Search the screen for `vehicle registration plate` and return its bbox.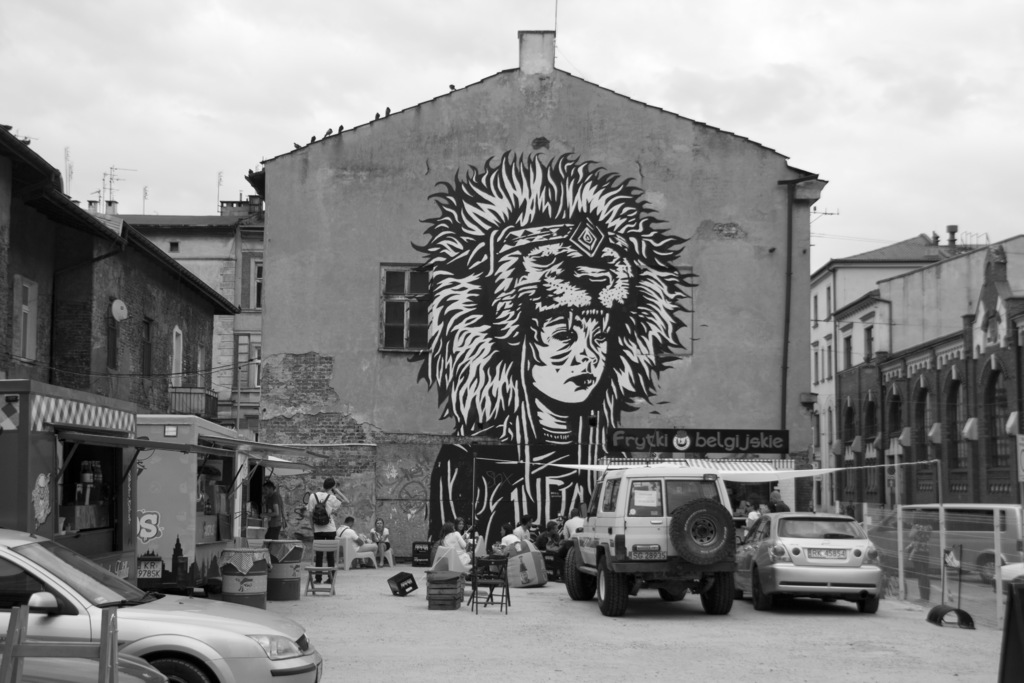
Found: rect(808, 548, 845, 561).
